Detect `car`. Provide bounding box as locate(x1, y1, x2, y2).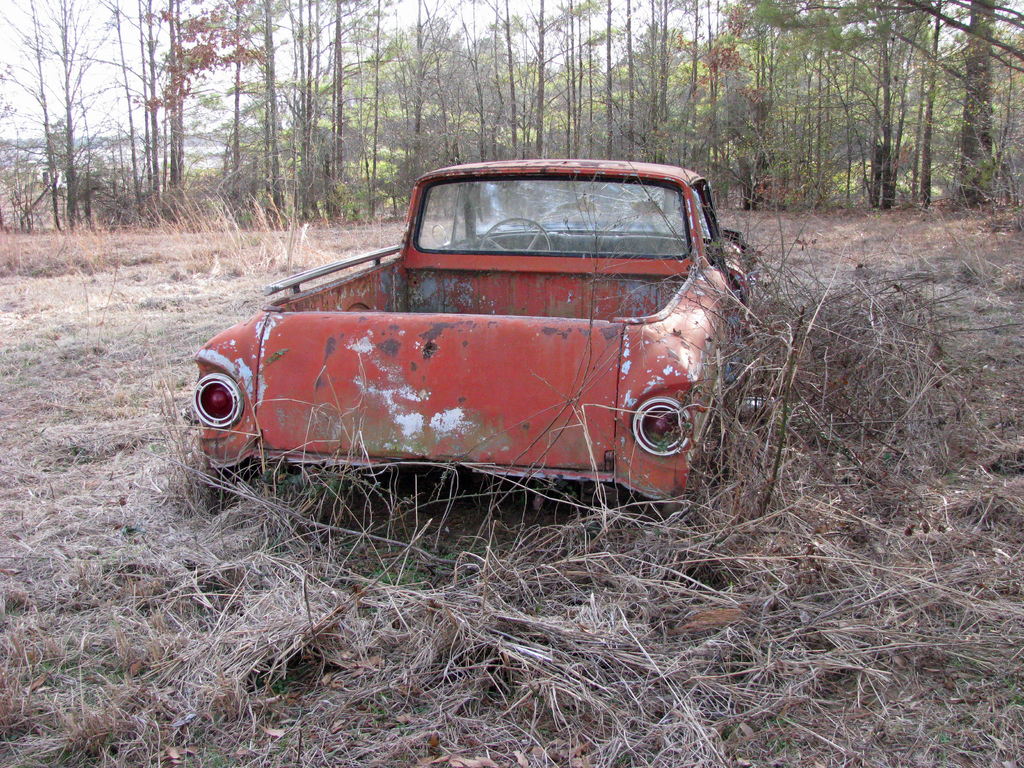
locate(194, 159, 760, 516).
